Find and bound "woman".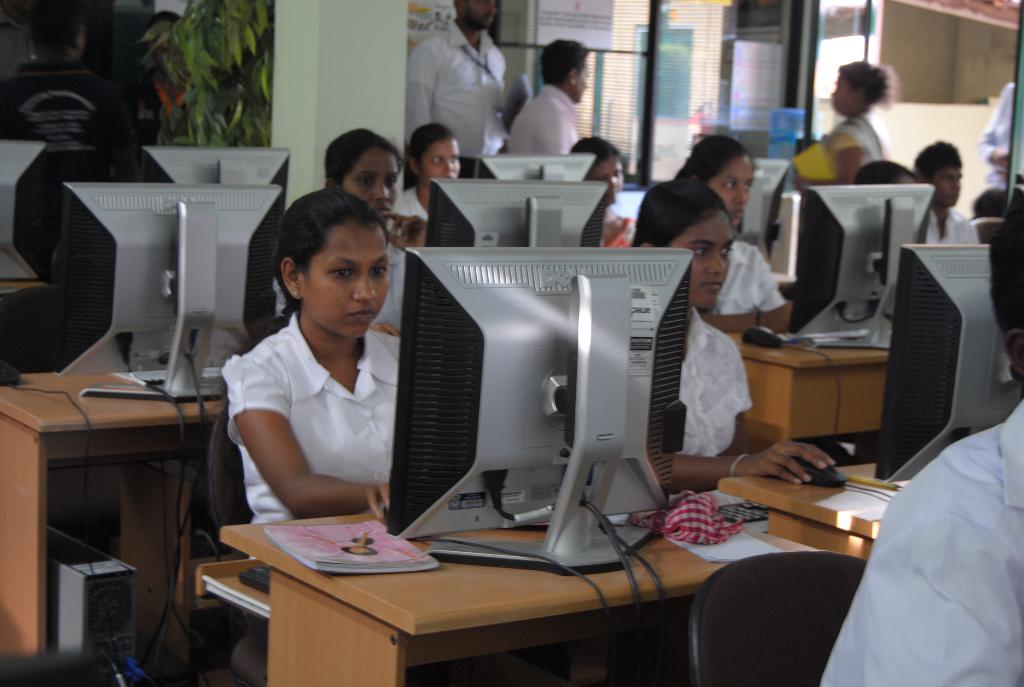
Bound: x1=783 y1=58 x2=898 y2=185.
